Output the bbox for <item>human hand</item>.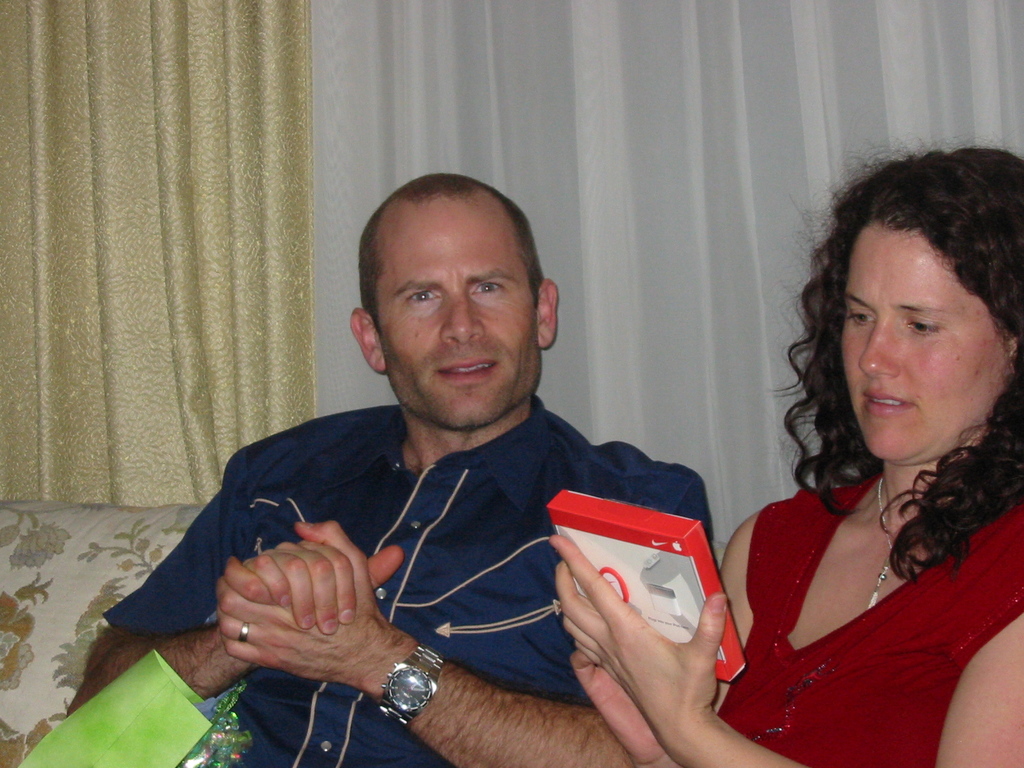
left=546, top=533, right=730, bottom=739.
